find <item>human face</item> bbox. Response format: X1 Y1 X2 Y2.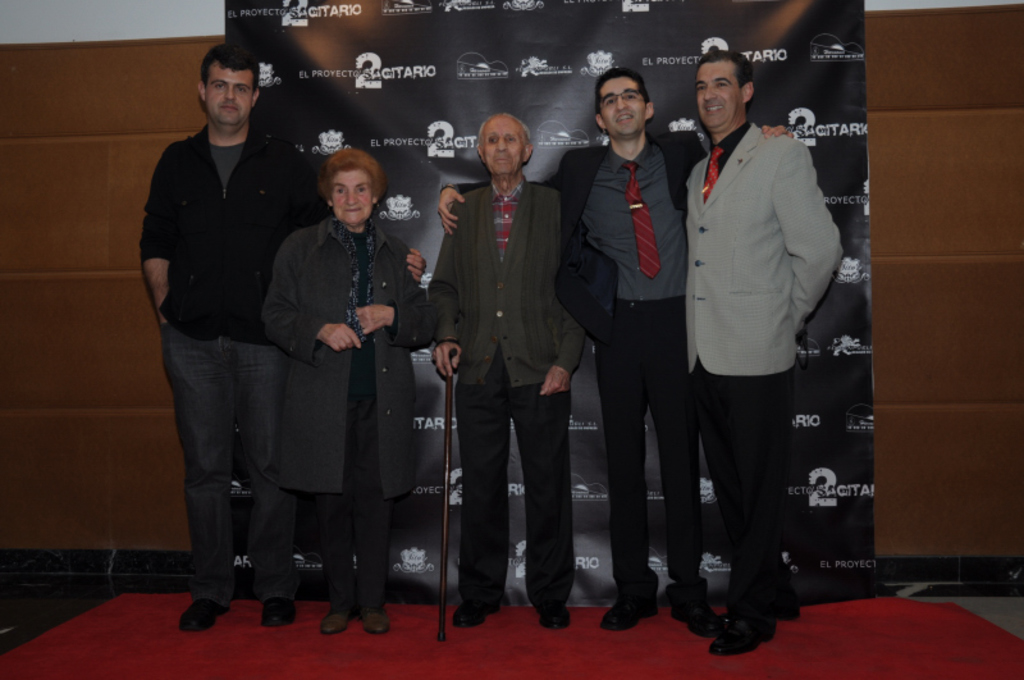
200 65 251 127.
